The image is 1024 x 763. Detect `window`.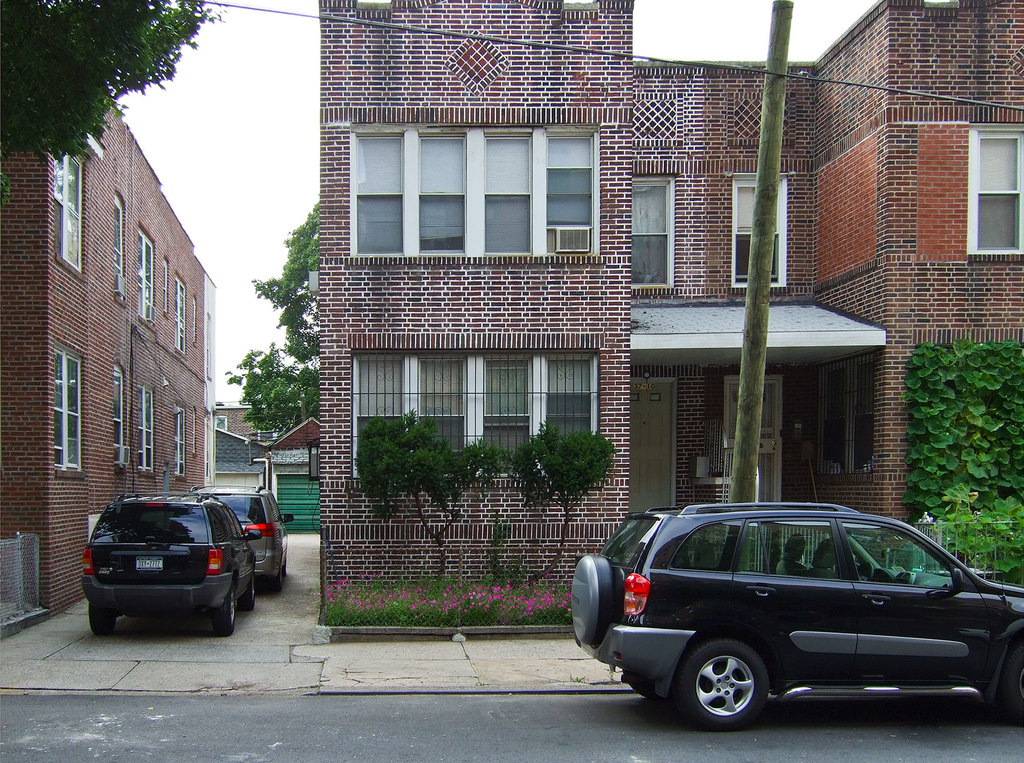
Detection: <region>630, 176, 678, 288</region>.
